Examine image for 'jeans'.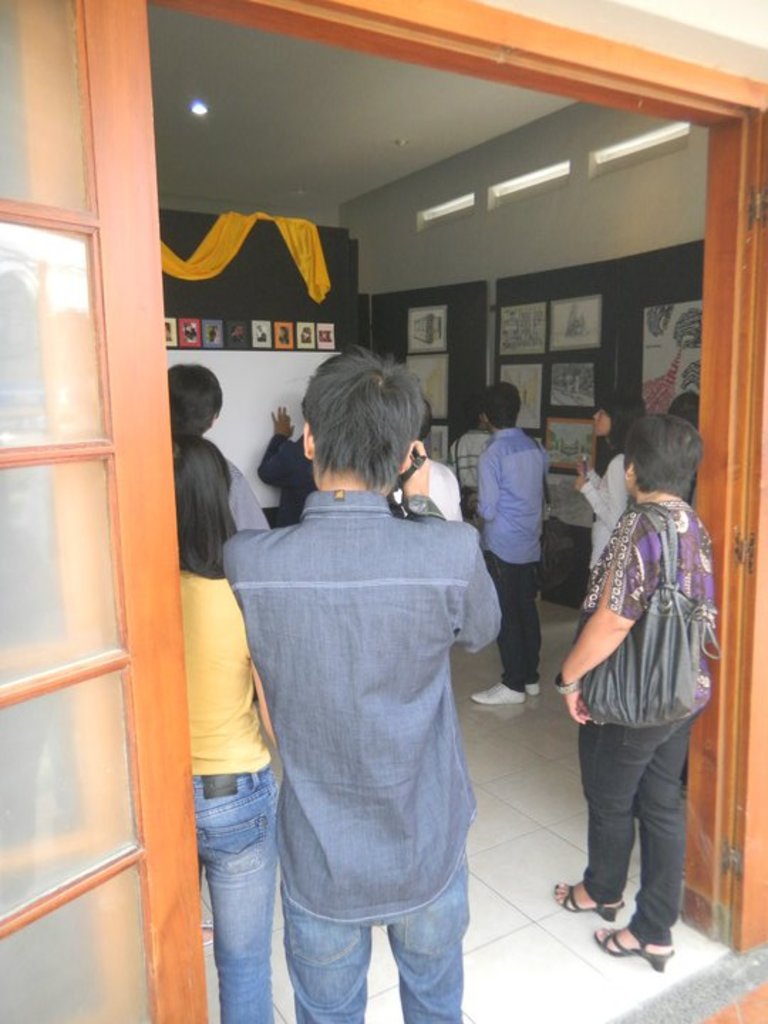
Examination result: (left=284, top=853, right=465, bottom=1023).
